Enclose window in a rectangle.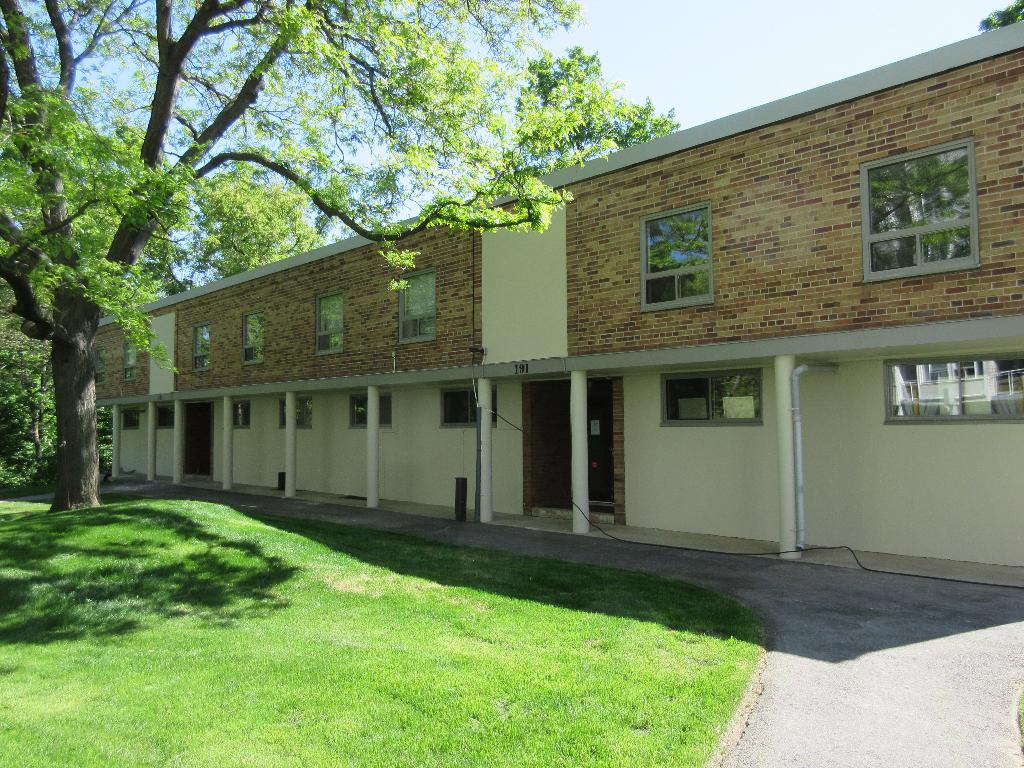
(x1=664, y1=376, x2=761, y2=426).
